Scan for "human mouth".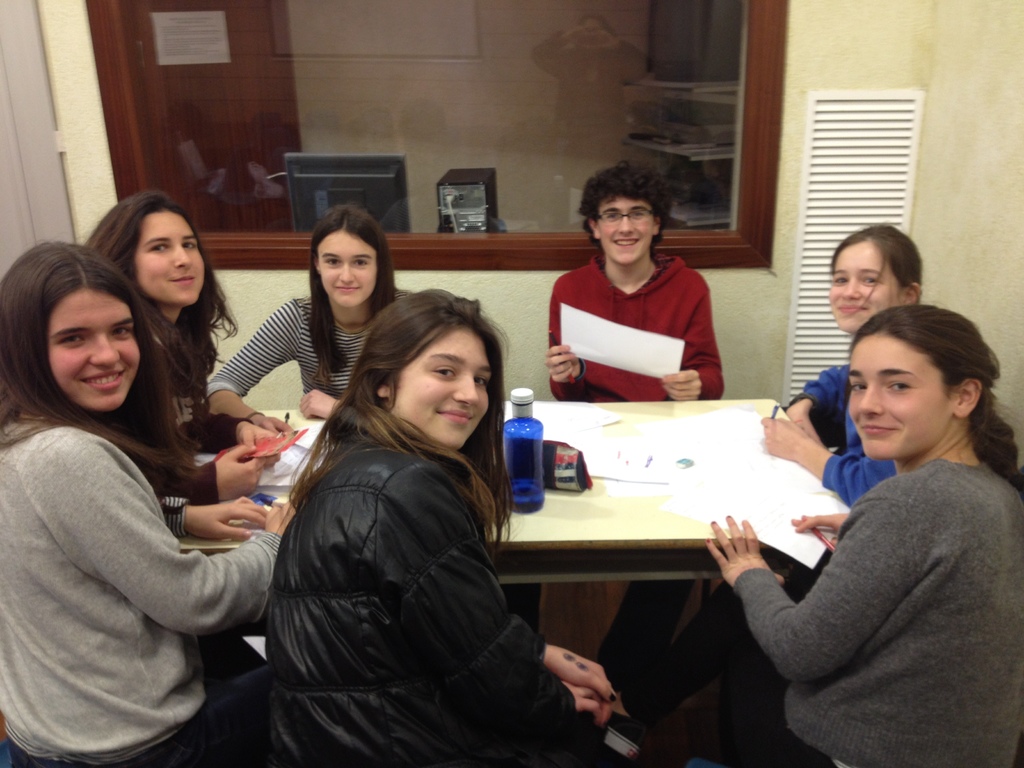
Scan result: bbox=[335, 283, 364, 289].
